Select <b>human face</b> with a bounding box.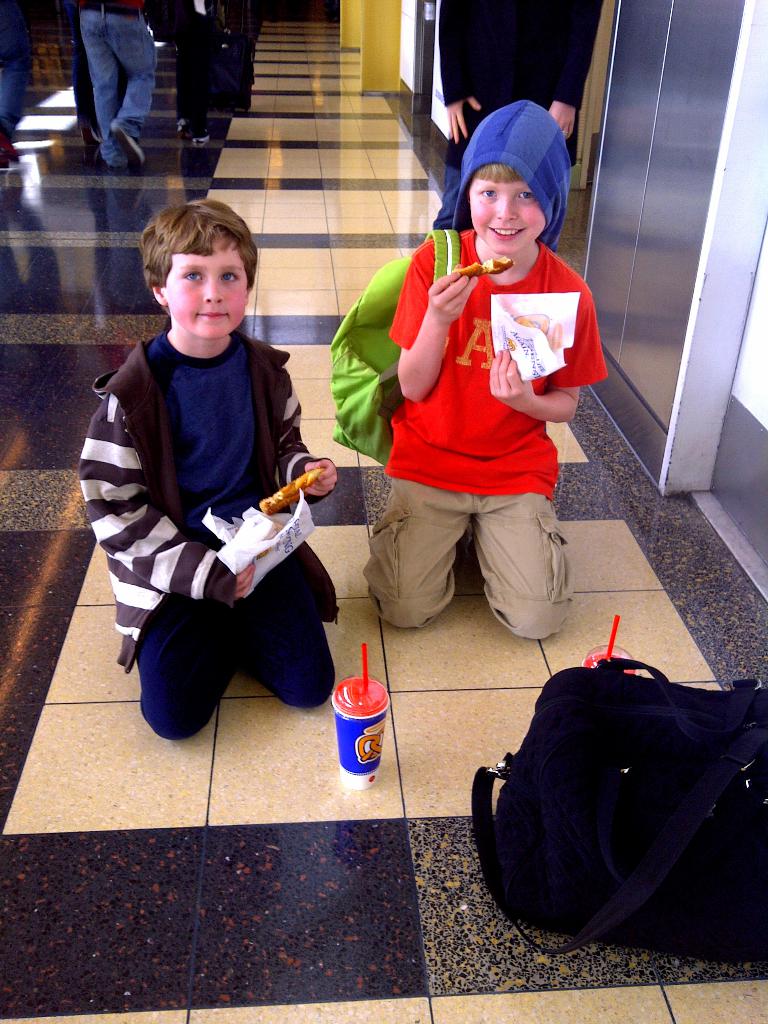
[left=163, top=232, right=253, bottom=344].
